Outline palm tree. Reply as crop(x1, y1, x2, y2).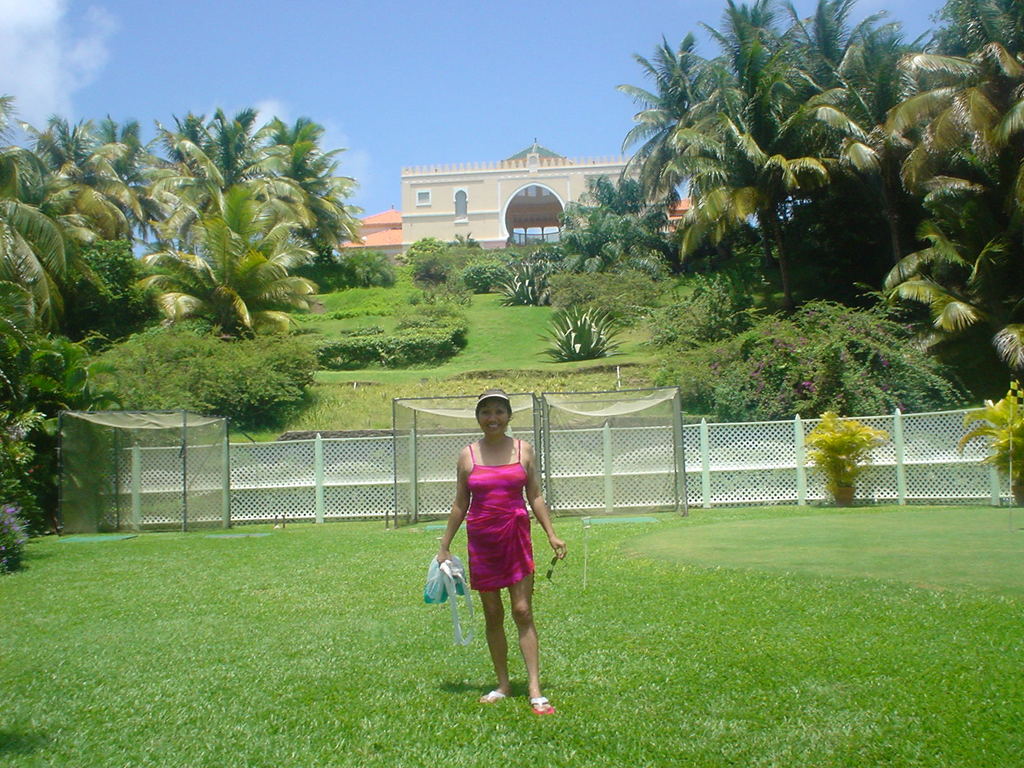
crop(7, 124, 131, 294).
